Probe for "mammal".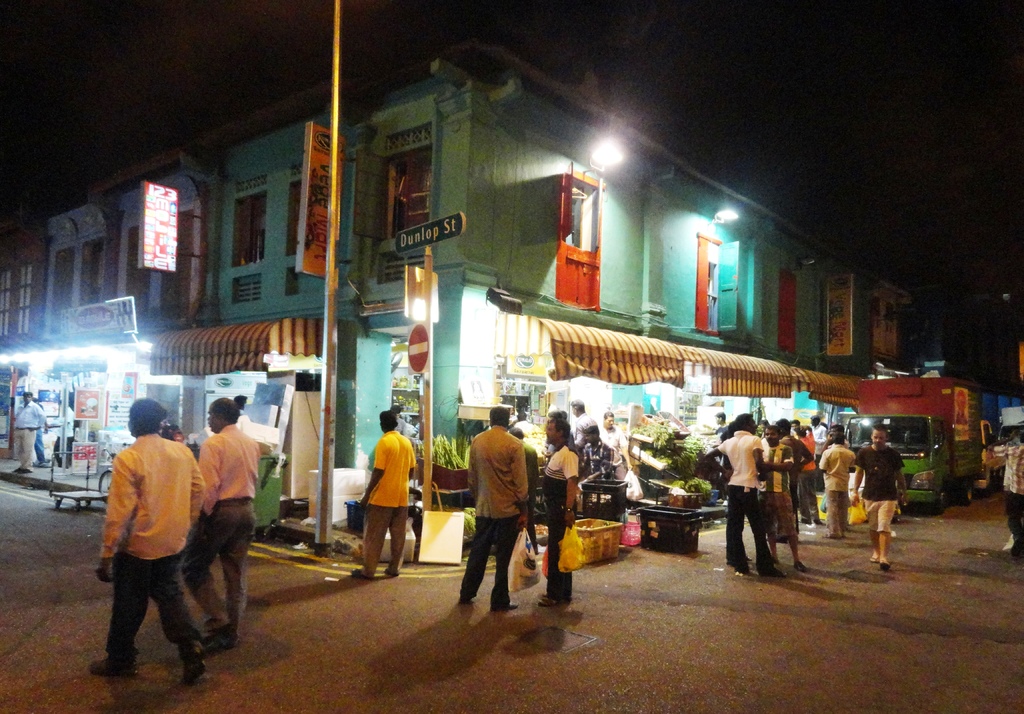
Probe result: crop(51, 395, 80, 469).
